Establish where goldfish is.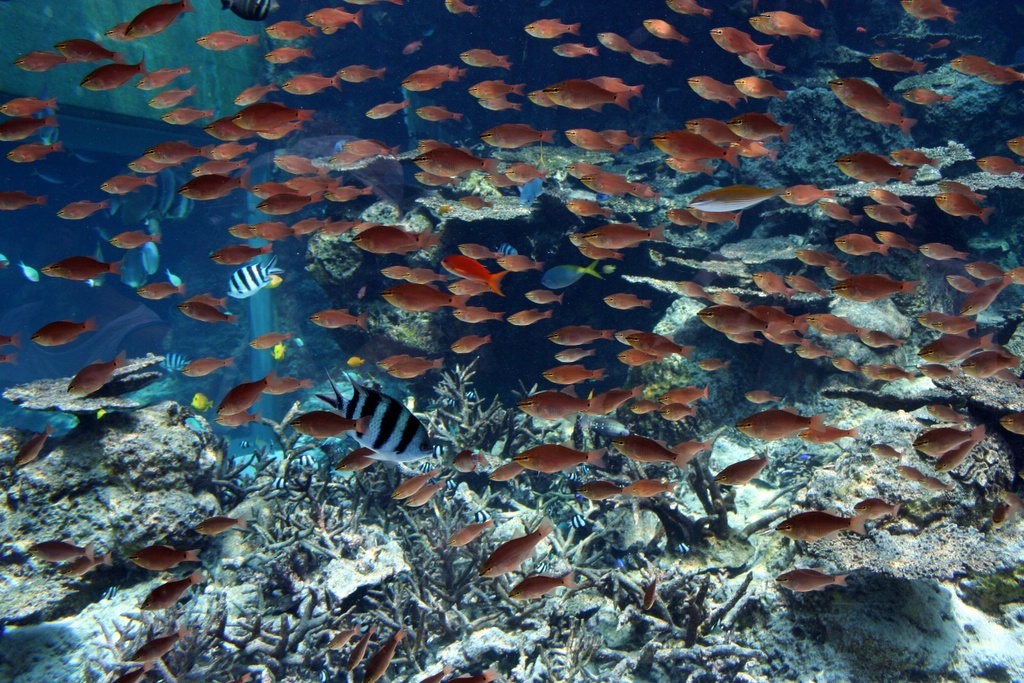
Established at detection(347, 626, 376, 674).
